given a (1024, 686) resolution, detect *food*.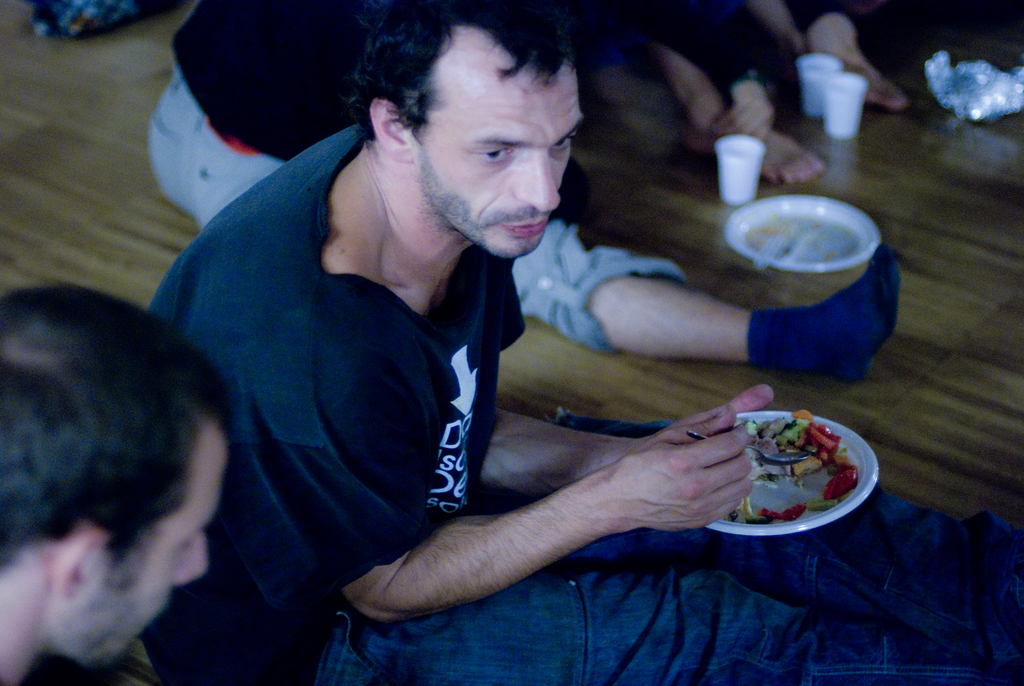
{"x1": 747, "y1": 426, "x2": 847, "y2": 528}.
